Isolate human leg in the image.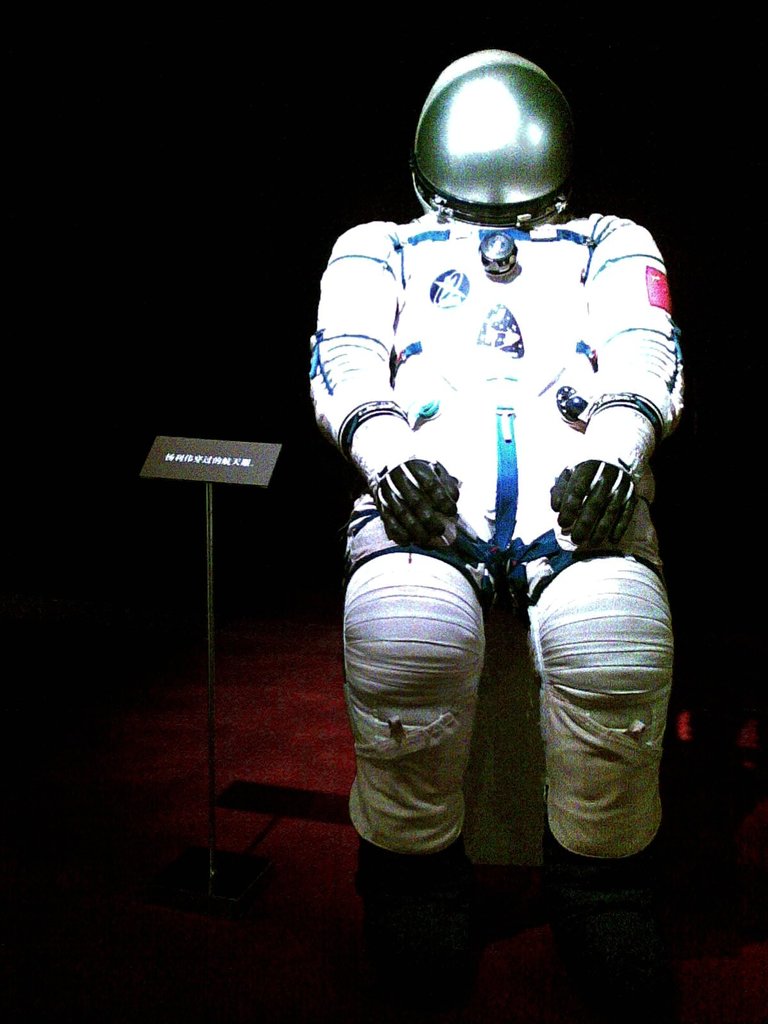
Isolated region: (334,552,486,1020).
